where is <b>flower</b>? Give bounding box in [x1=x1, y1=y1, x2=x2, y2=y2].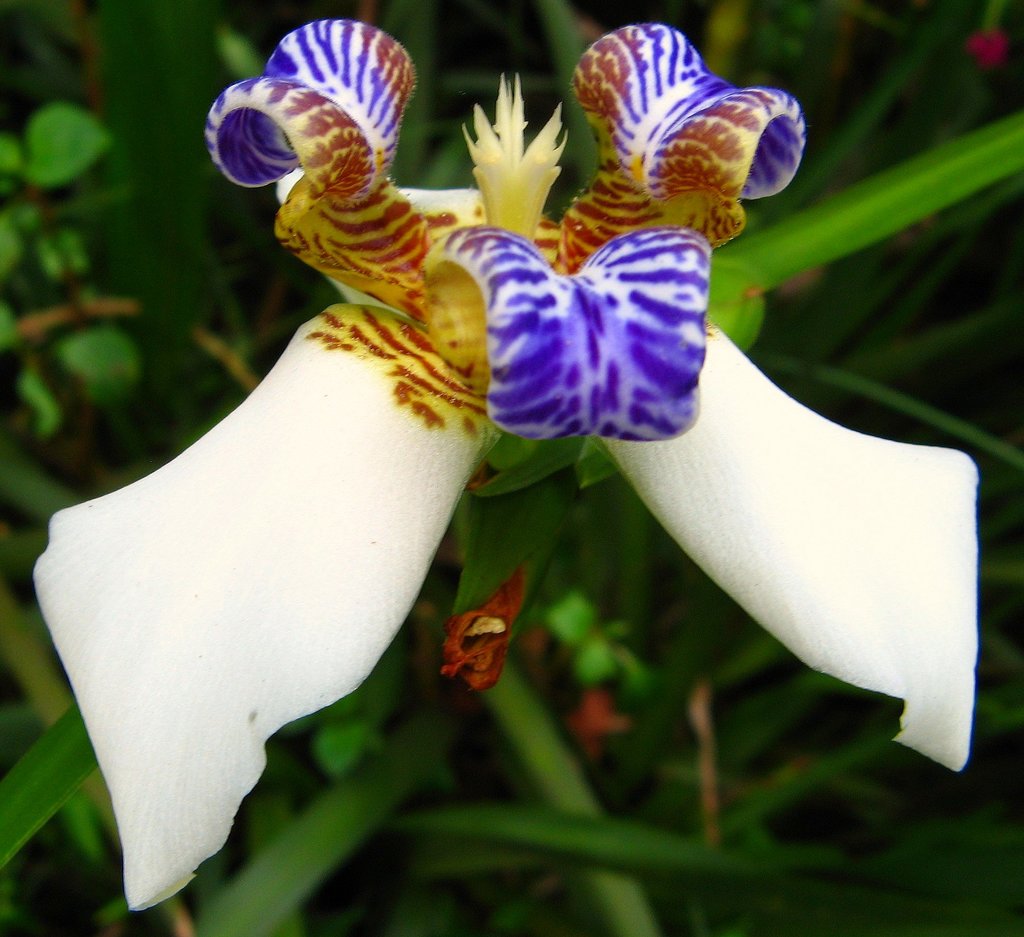
[x1=463, y1=68, x2=567, y2=254].
